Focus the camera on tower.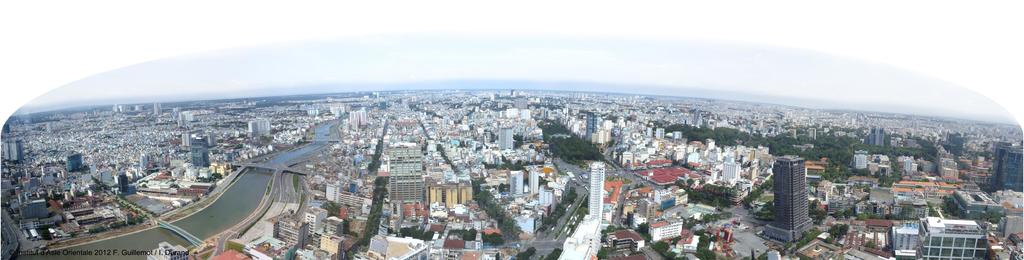
Focus region: detection(588, 112, 599, 139).
